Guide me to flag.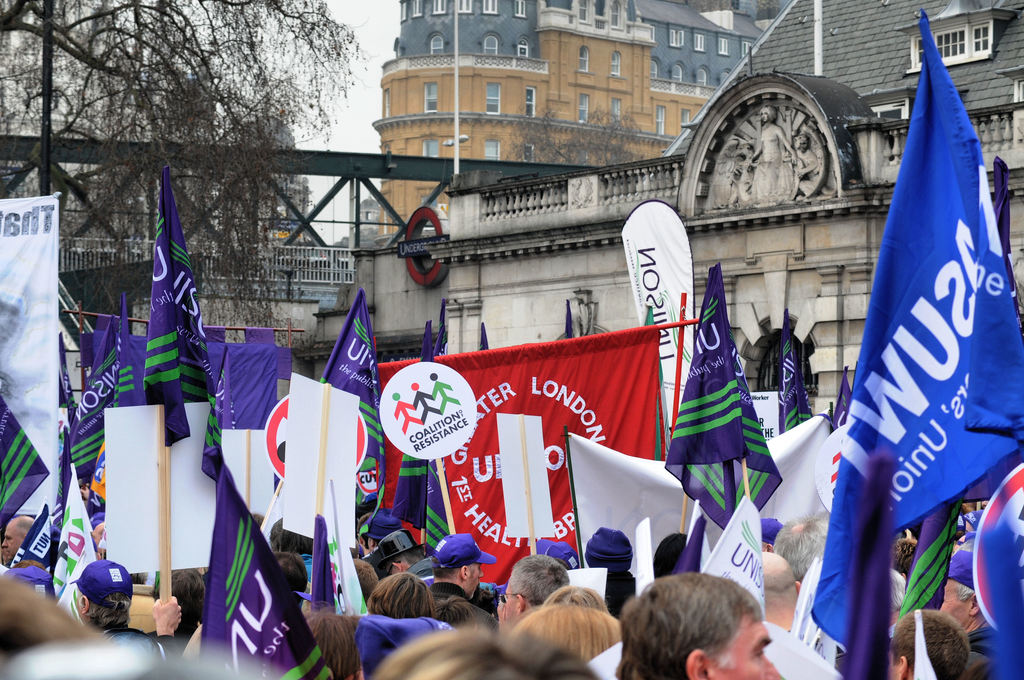
Guidance: 113/298/155/416.
